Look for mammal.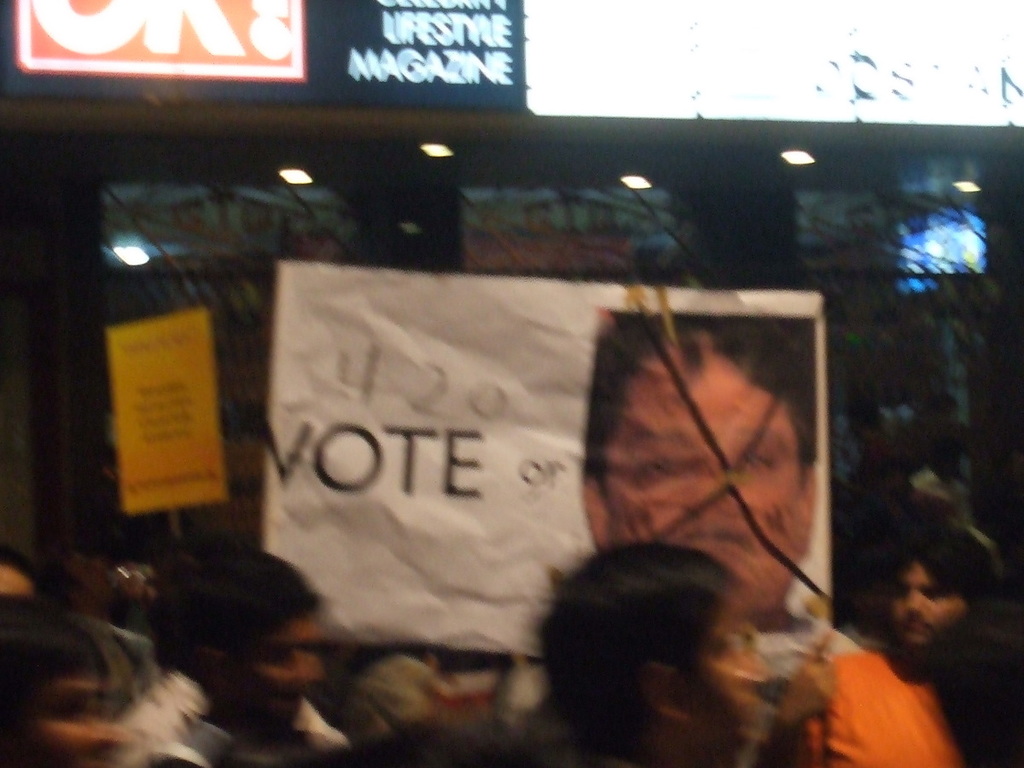
Found: {"x1": 149, "y1": 531, "x2": 354, "y2": 767}.
